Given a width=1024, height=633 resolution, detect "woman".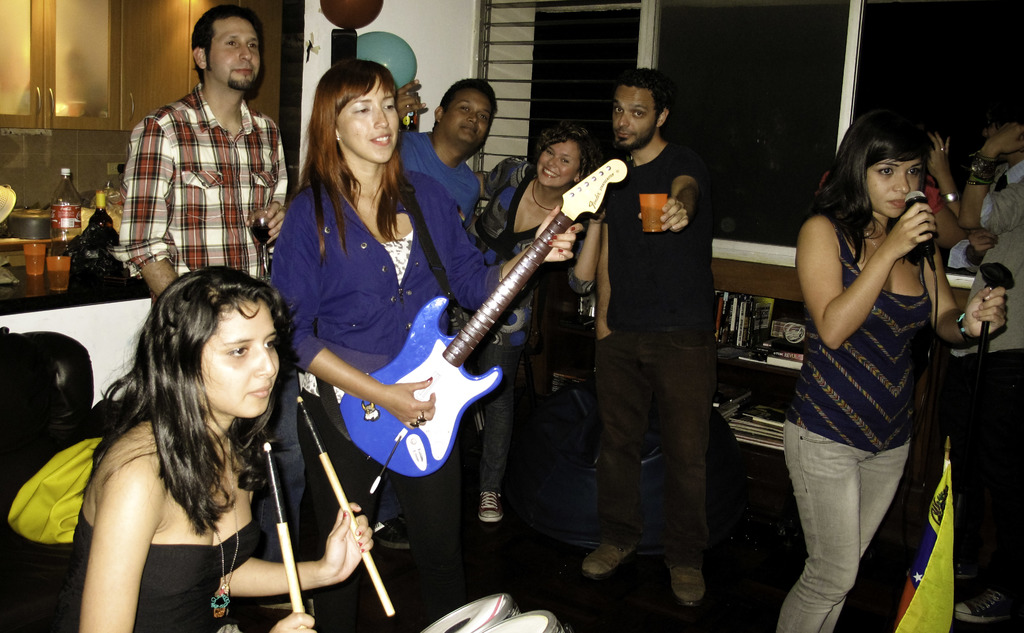
263,54,588,632.
